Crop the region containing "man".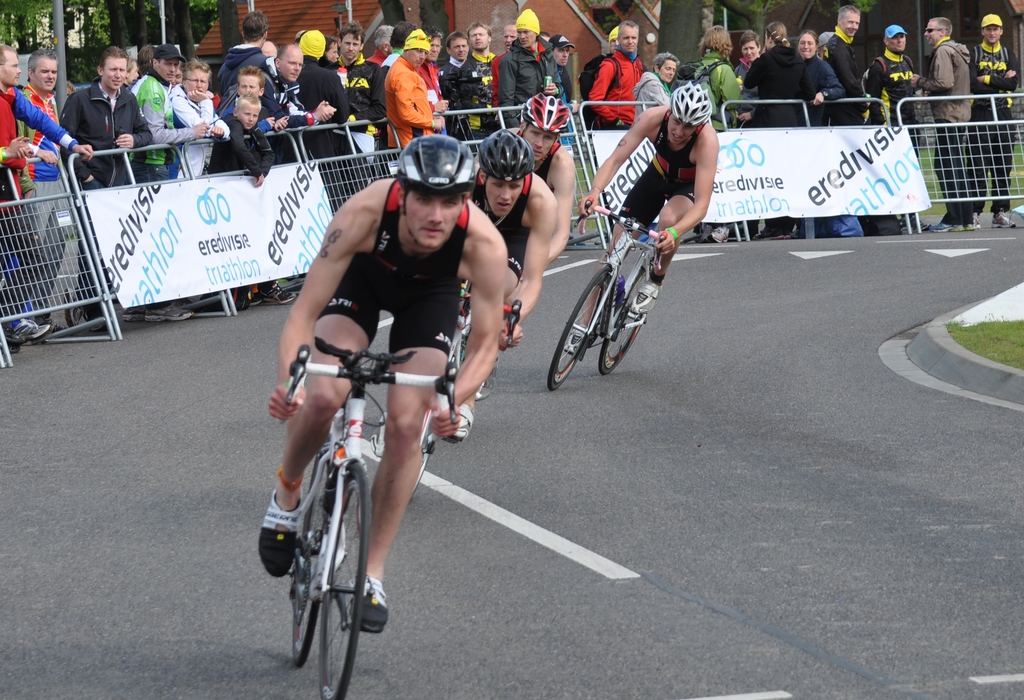
Crop region: left=369, top=24, right=397, bottom=64.
